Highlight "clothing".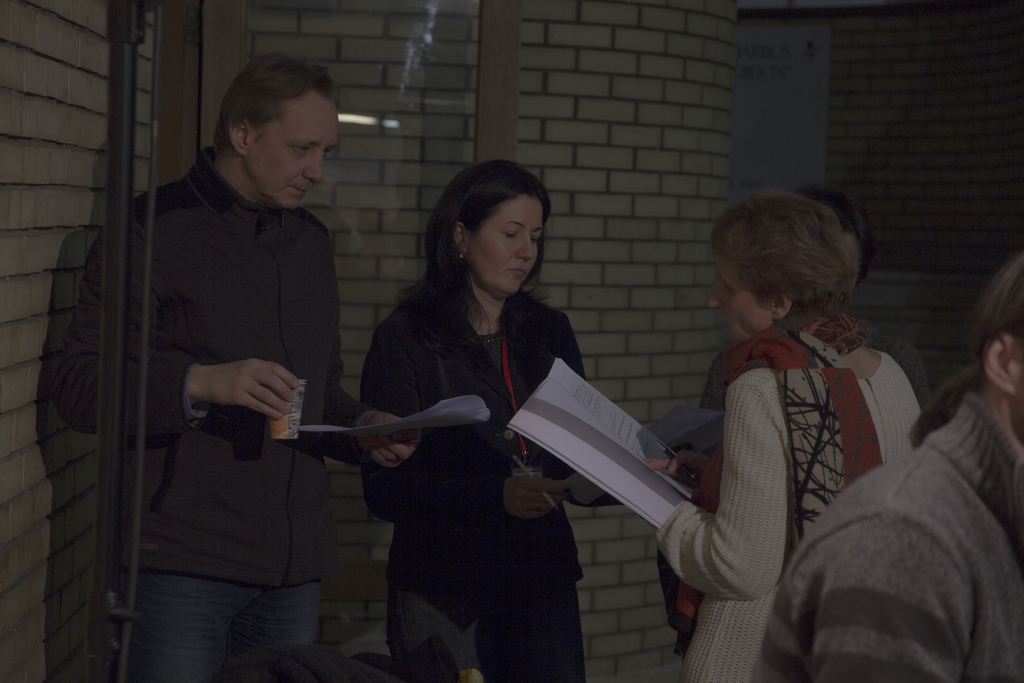
Highlighted region: 642:300:938:682.
